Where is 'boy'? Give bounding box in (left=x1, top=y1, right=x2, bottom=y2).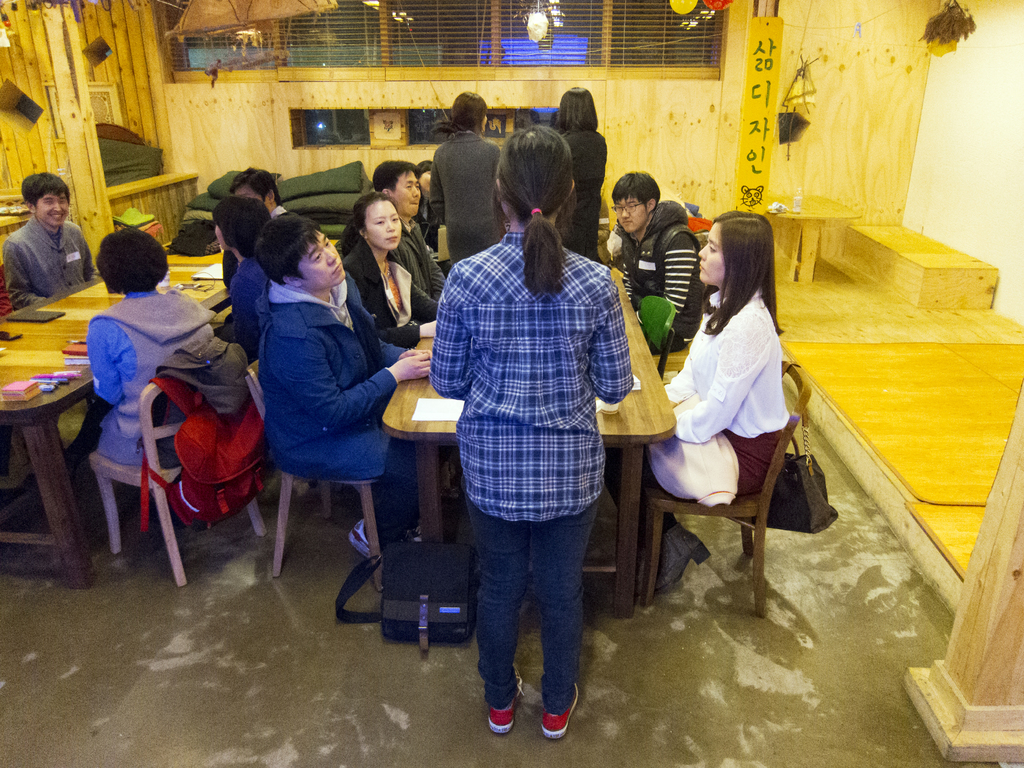
(left=596, top=173, right=705, bottom=355).
